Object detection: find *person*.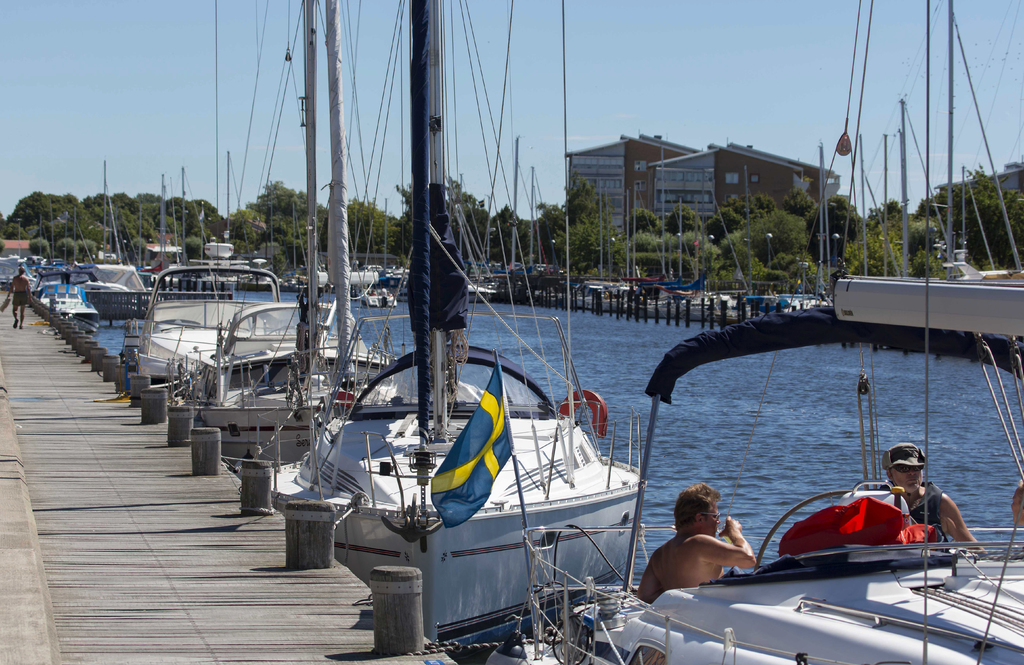
<region>875, 448, 984, 554</region>.
